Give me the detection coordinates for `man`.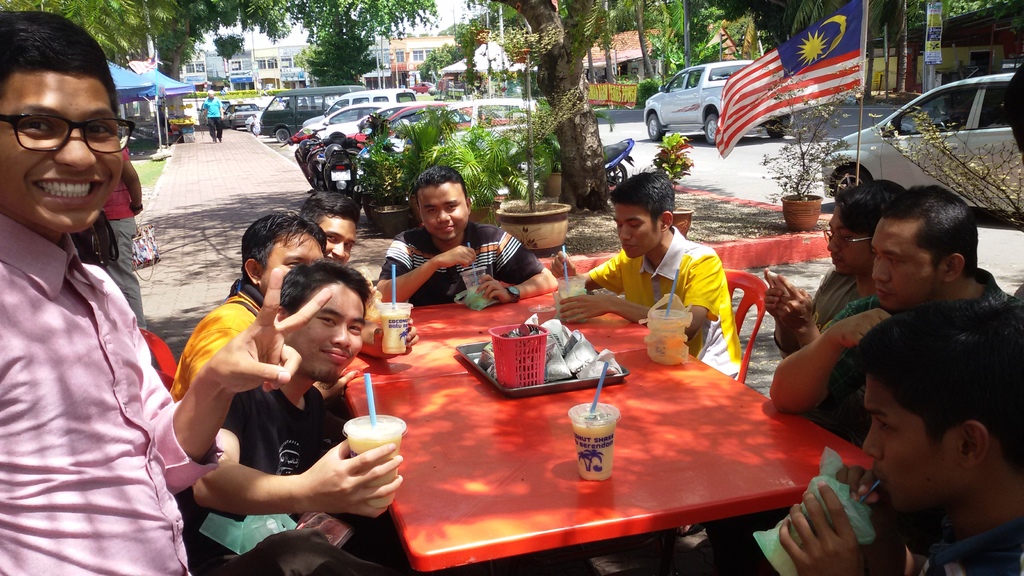
776:297:1023:575.
